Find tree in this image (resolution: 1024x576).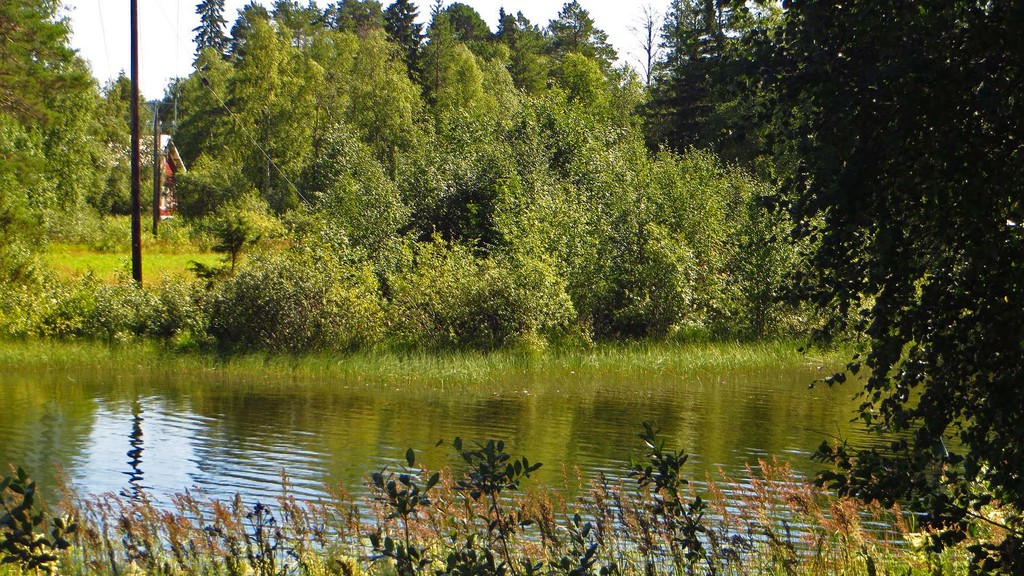
region(475, 72, 526, 179).
